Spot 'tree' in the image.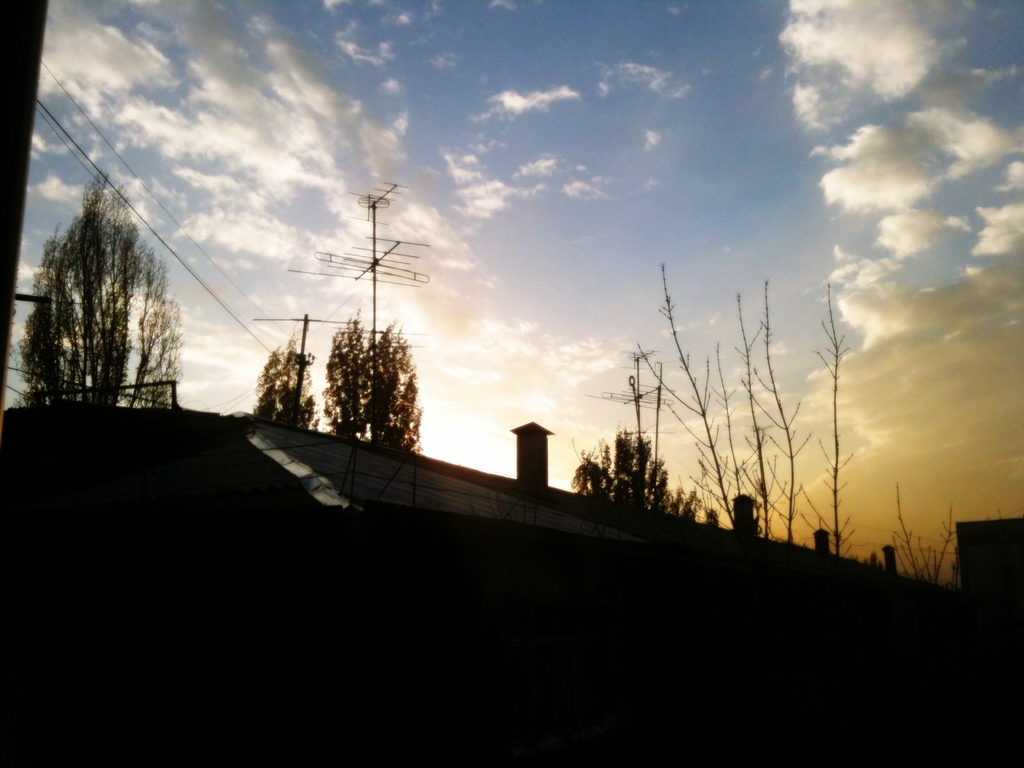
'tree' found at 323,308,428,456.
